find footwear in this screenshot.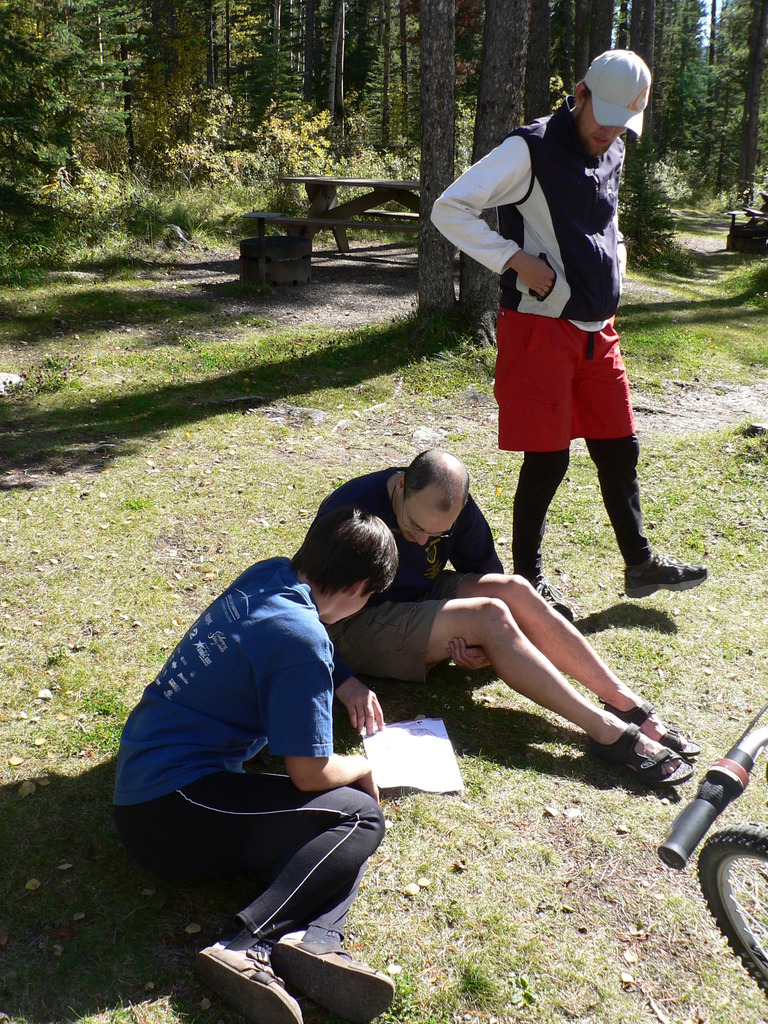
The bounding box for footwear is crop(603, 701, 699, 754).
